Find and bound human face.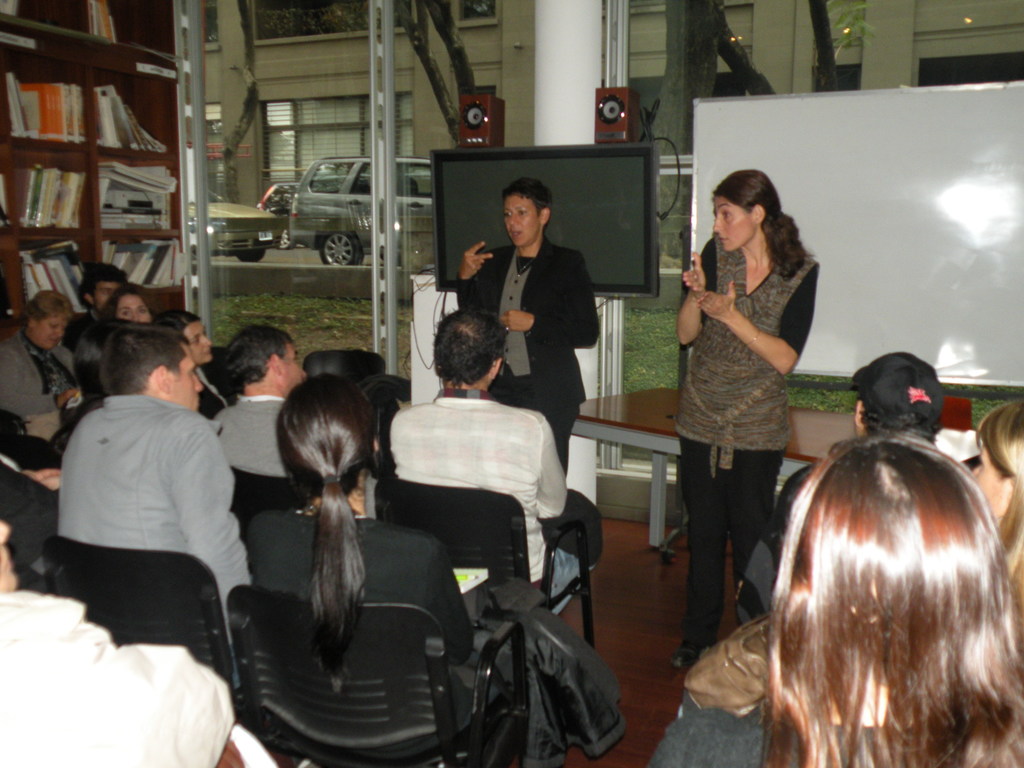
Bound: (971, 443, 1011, 521).
